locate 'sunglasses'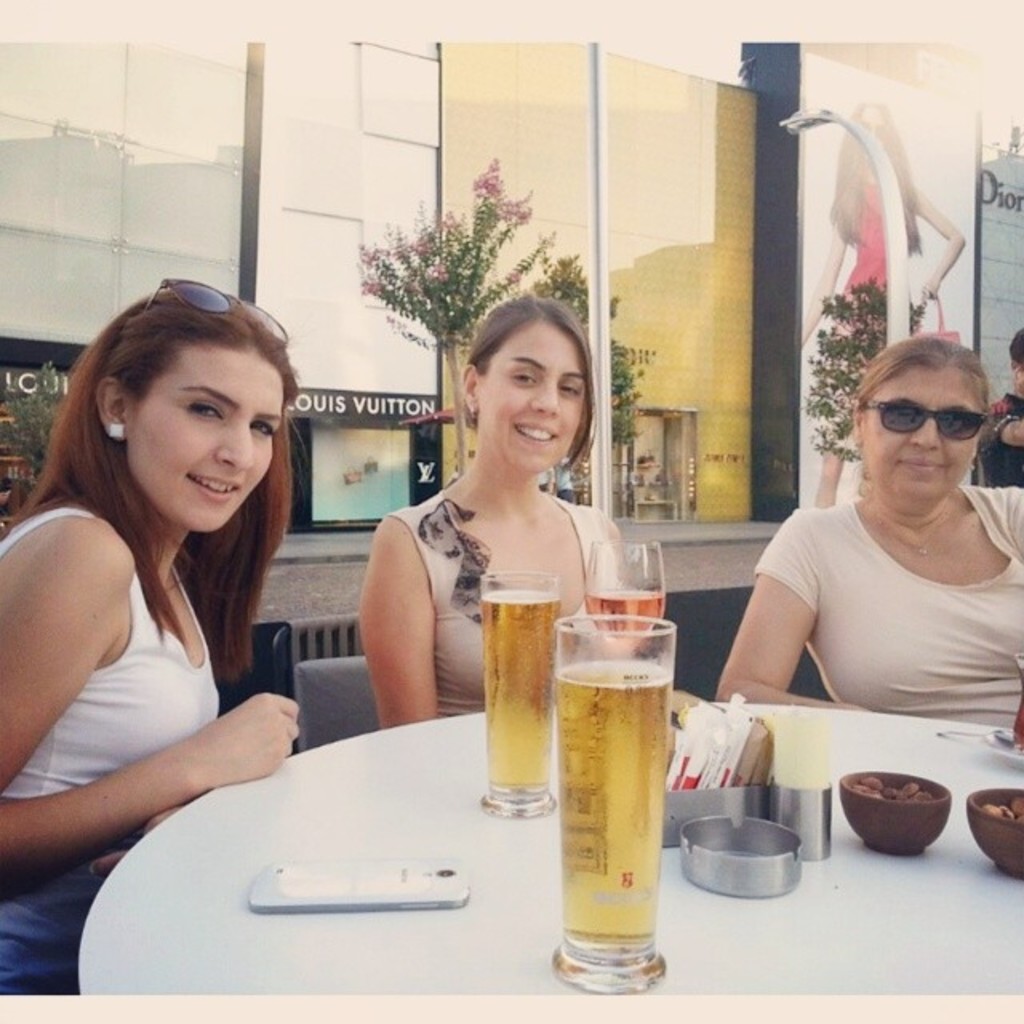
(150,280,290,349)
